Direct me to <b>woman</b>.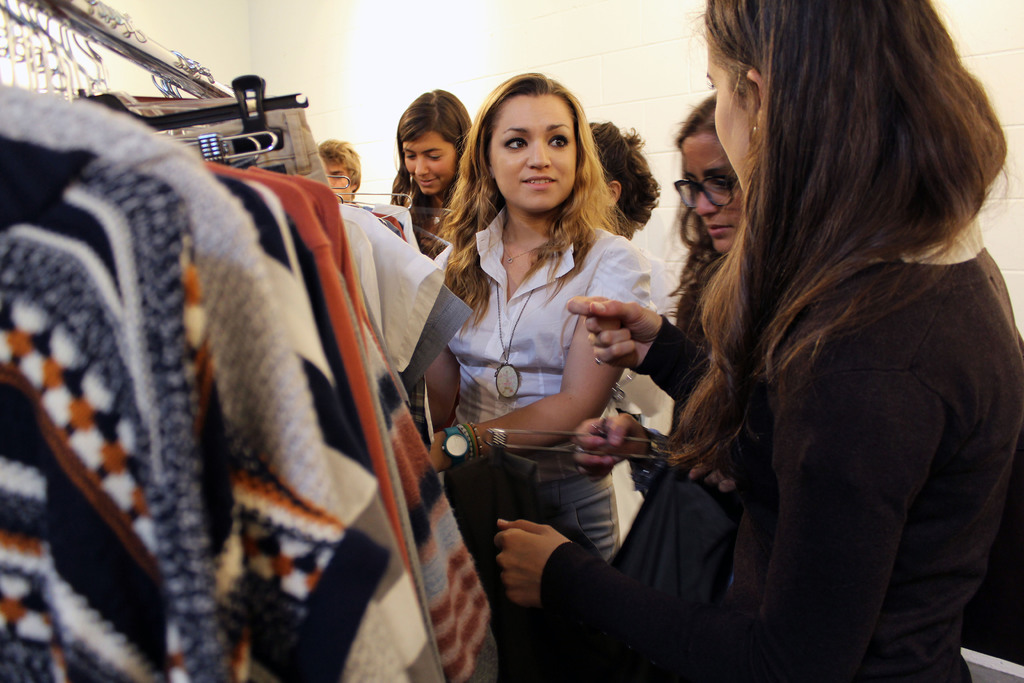
Direction: (670, 72, 733, 361).
